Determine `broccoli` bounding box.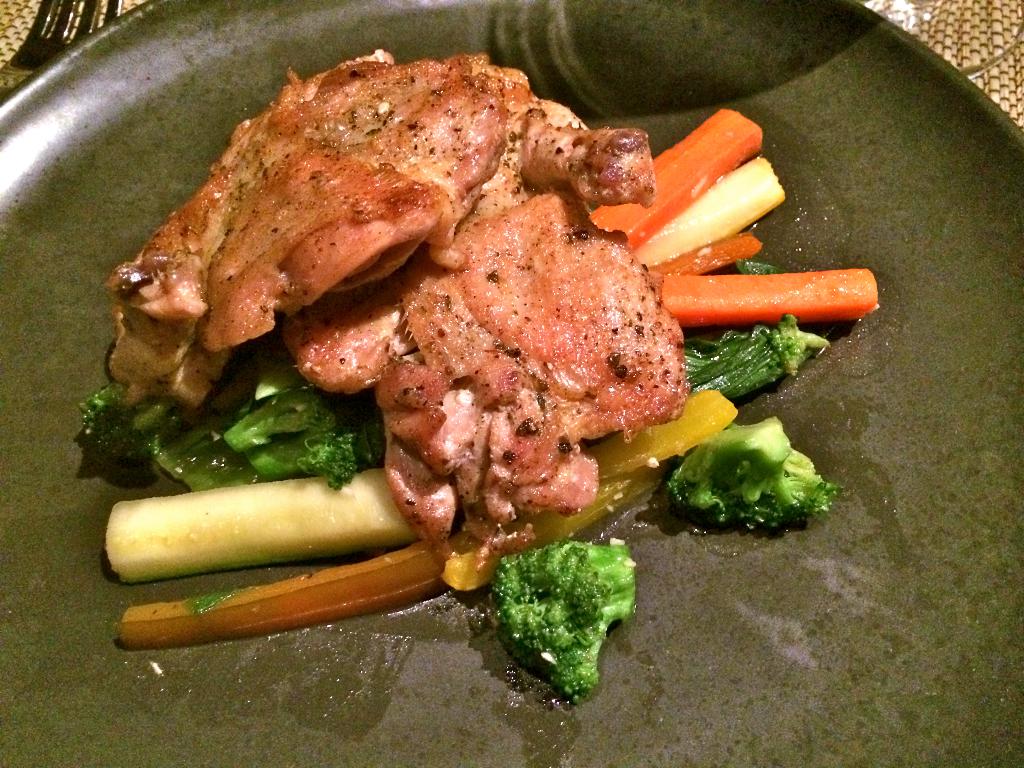
Determined: 490, 538, 637, 698.
